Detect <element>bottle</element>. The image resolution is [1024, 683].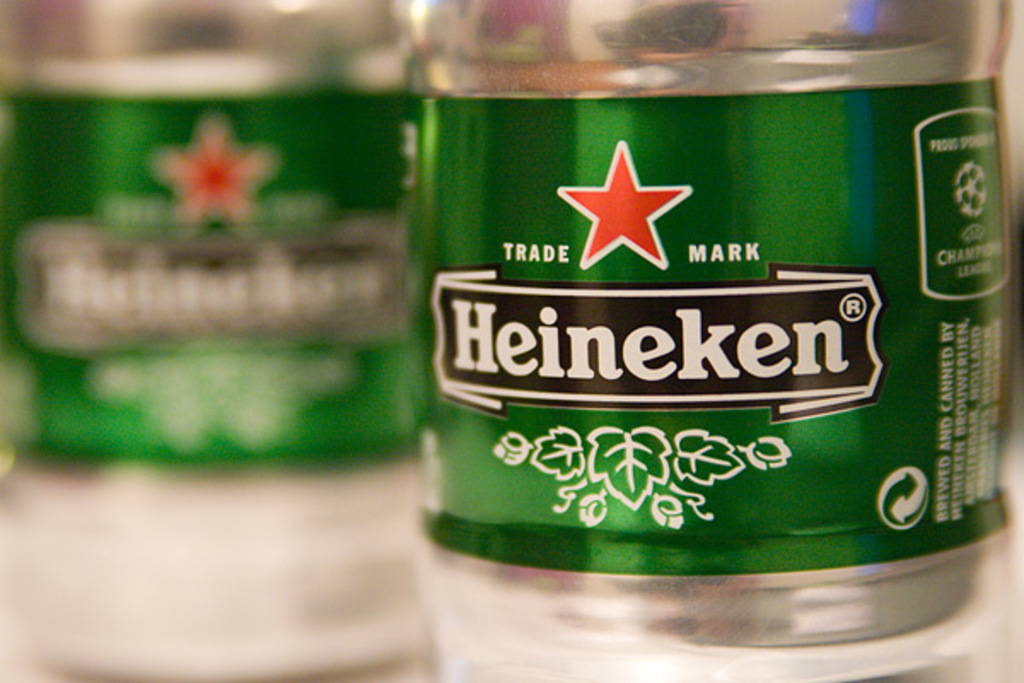
(x1=0, y1=0, x2=440, y2=681).
